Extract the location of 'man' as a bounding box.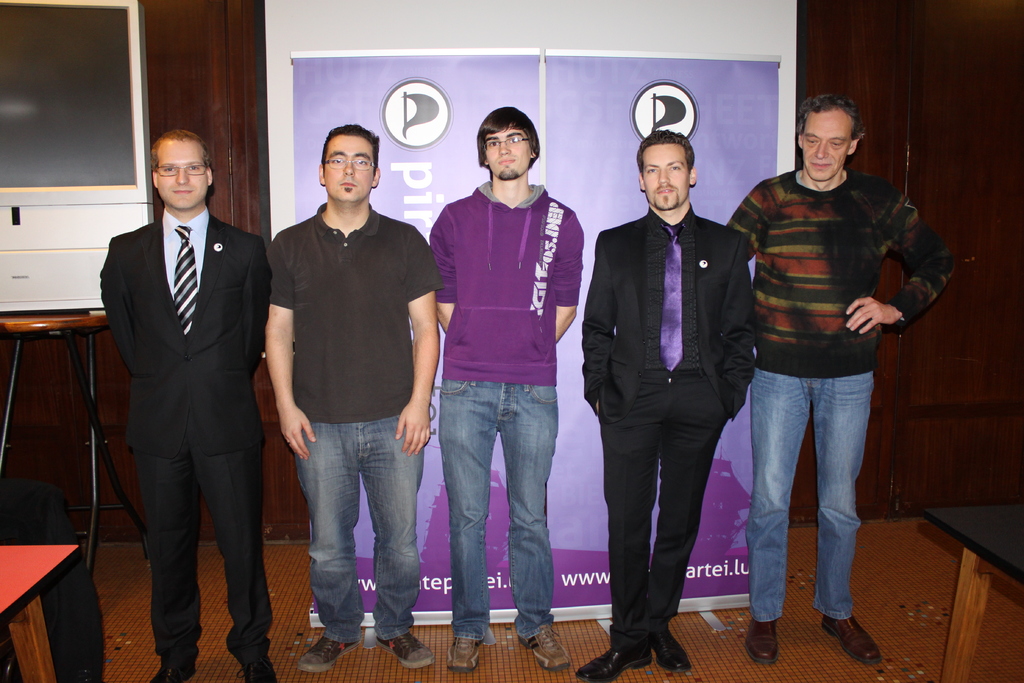
detection(98, 126, 283, 682).
